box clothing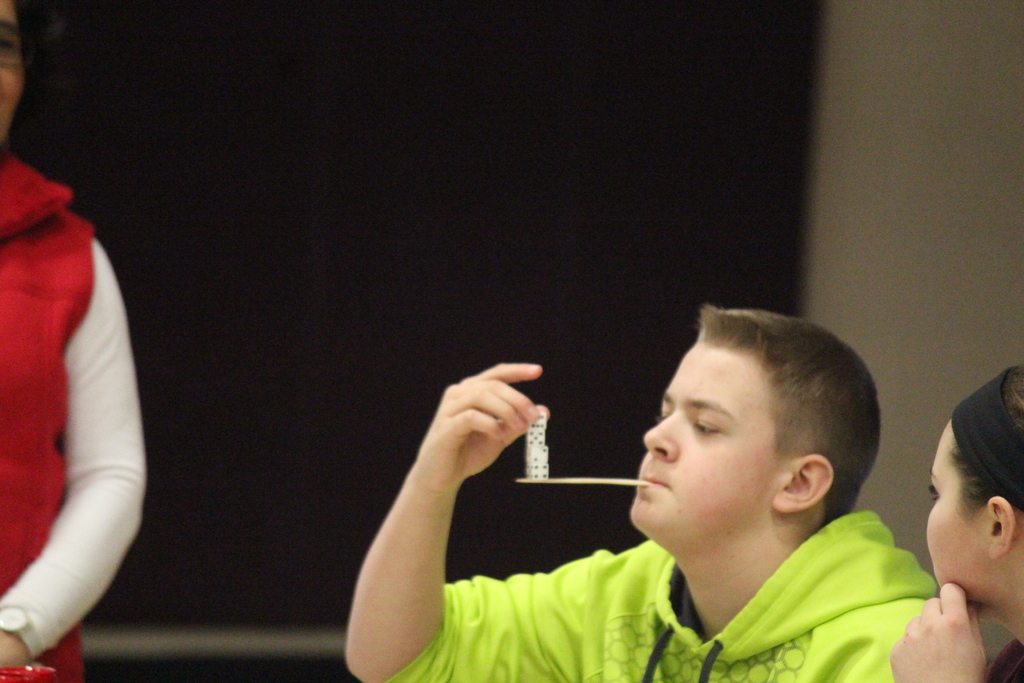
0:154:148:682
